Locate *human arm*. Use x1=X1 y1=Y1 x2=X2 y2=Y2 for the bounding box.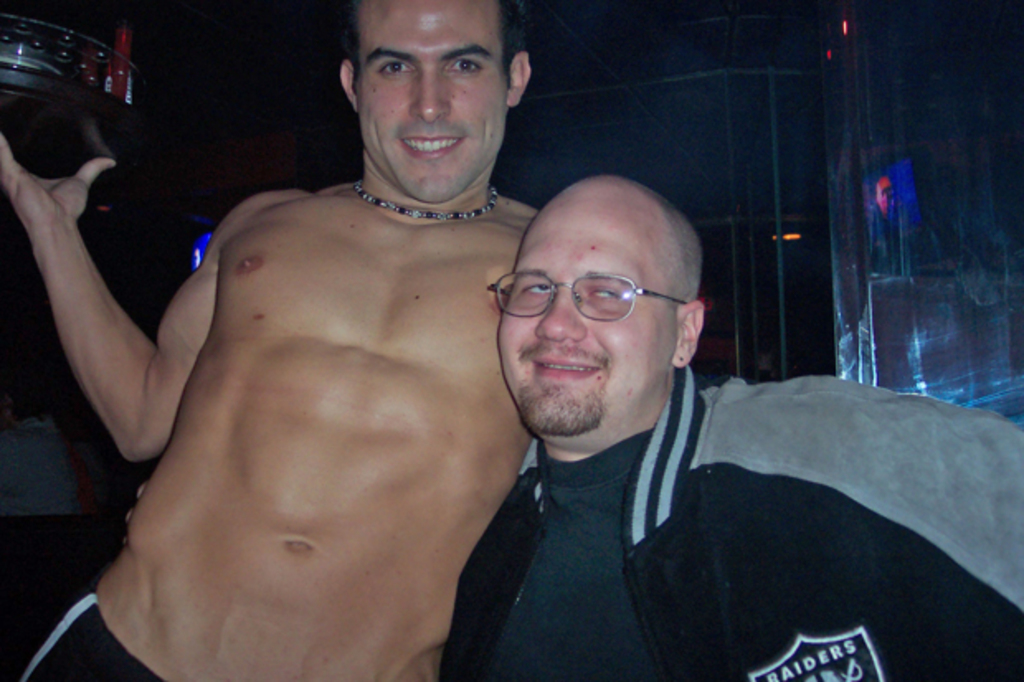
x1=13 y1=178 x2=149 y2=457.
